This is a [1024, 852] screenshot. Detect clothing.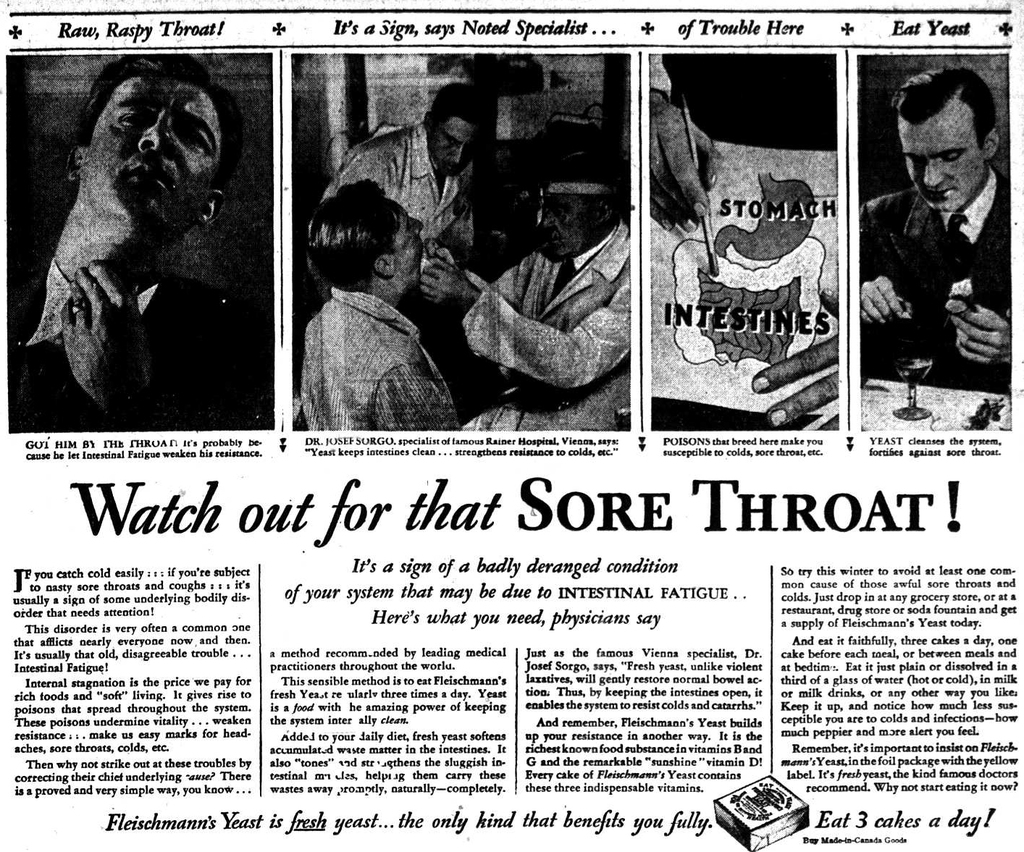
rect(859, 163, 1013, 402).
